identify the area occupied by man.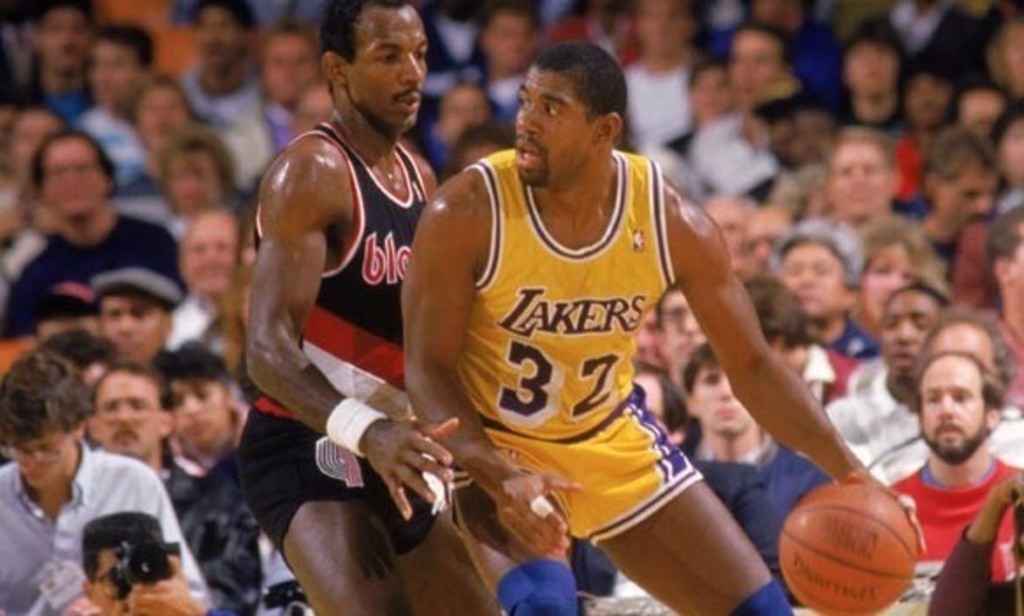
Area: bbox=(0, 114, 201, 377).
